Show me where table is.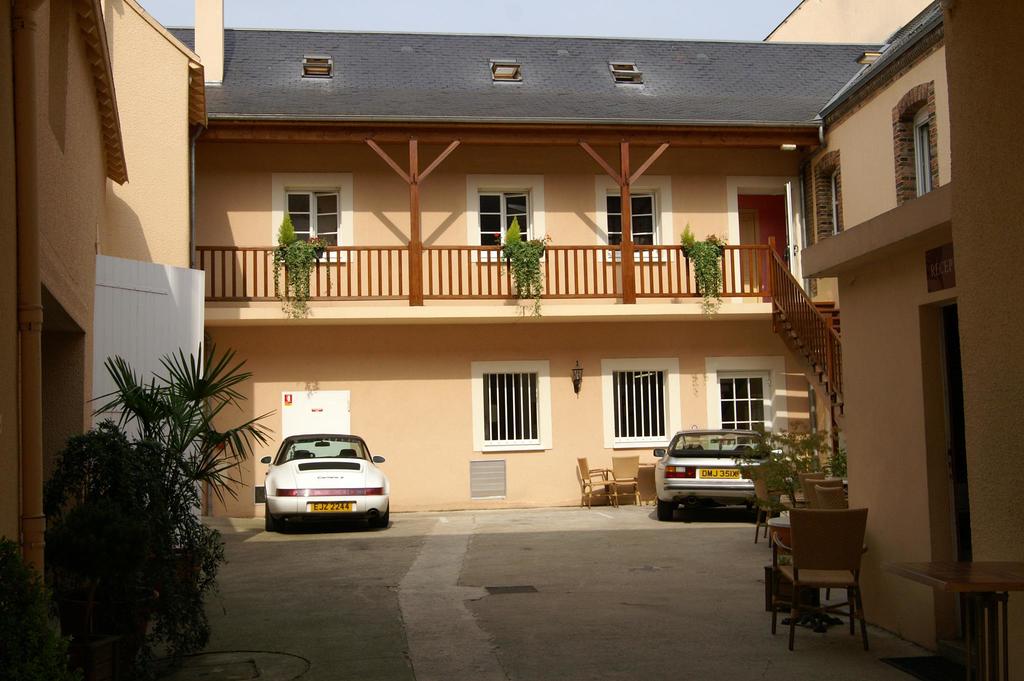
table is at locate(884, 552, 1023, 672).
